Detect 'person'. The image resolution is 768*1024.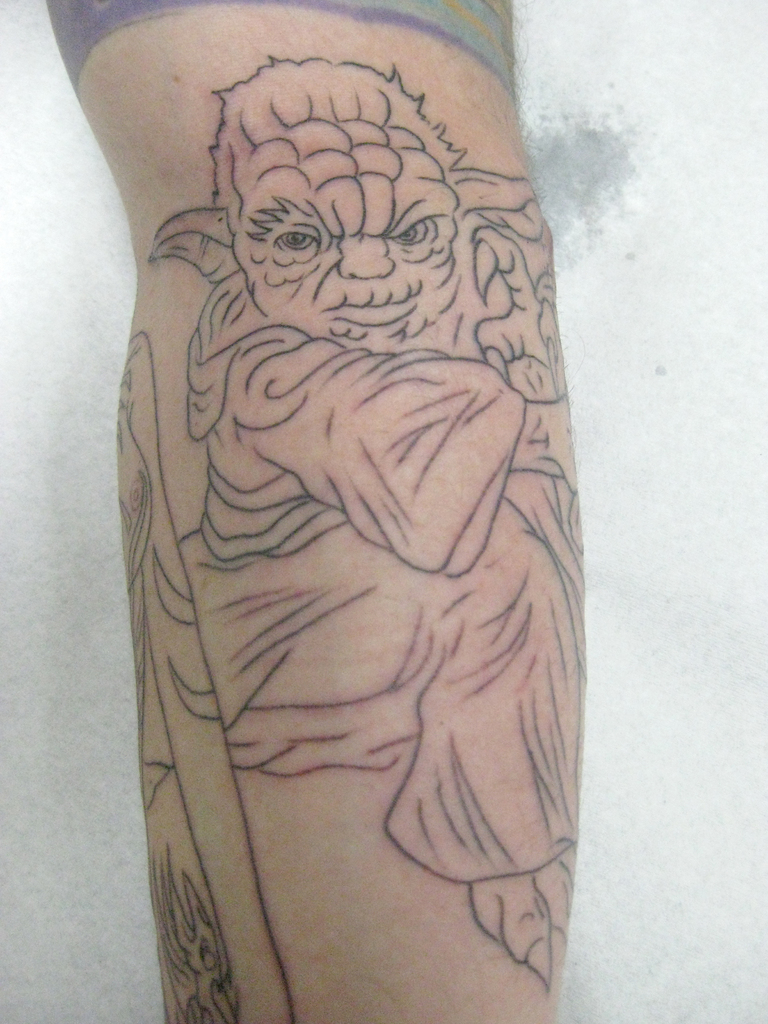
locate(45, 0, 585, 1023).
